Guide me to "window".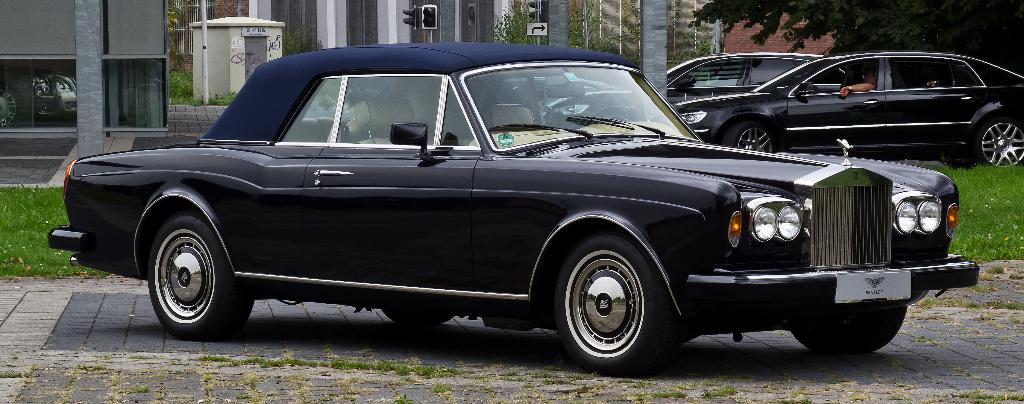
Guidance: Rect(273, 76, 341, 143).
